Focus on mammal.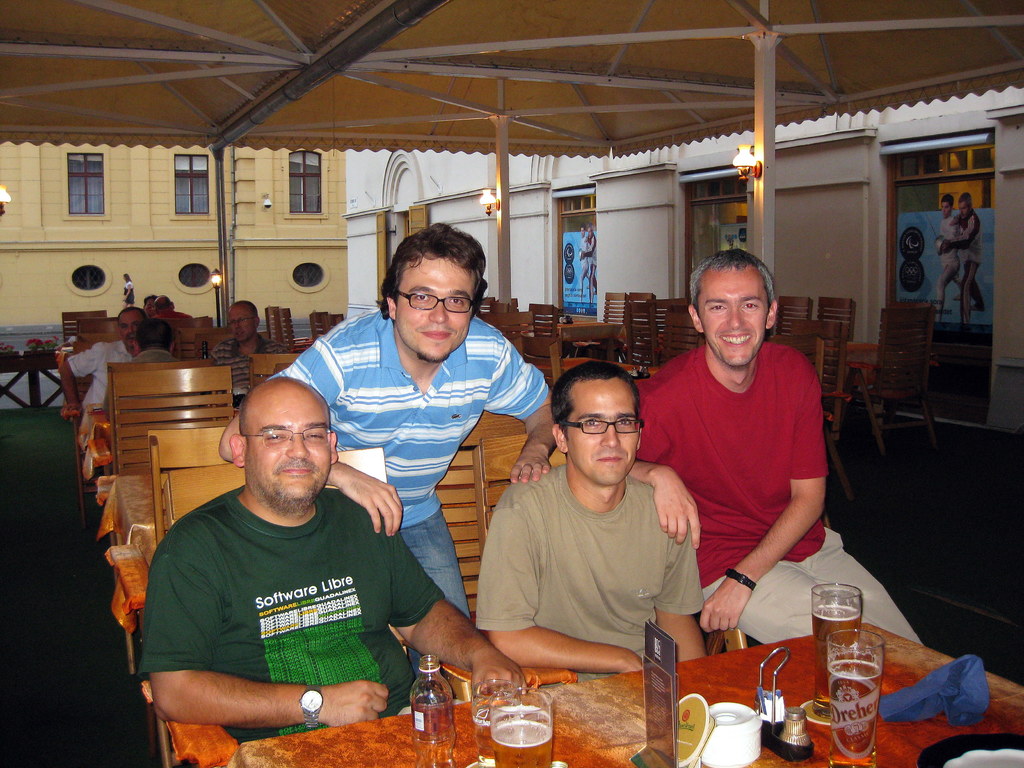
Focused at (left=225, top=296, right=286, bottom=365).
